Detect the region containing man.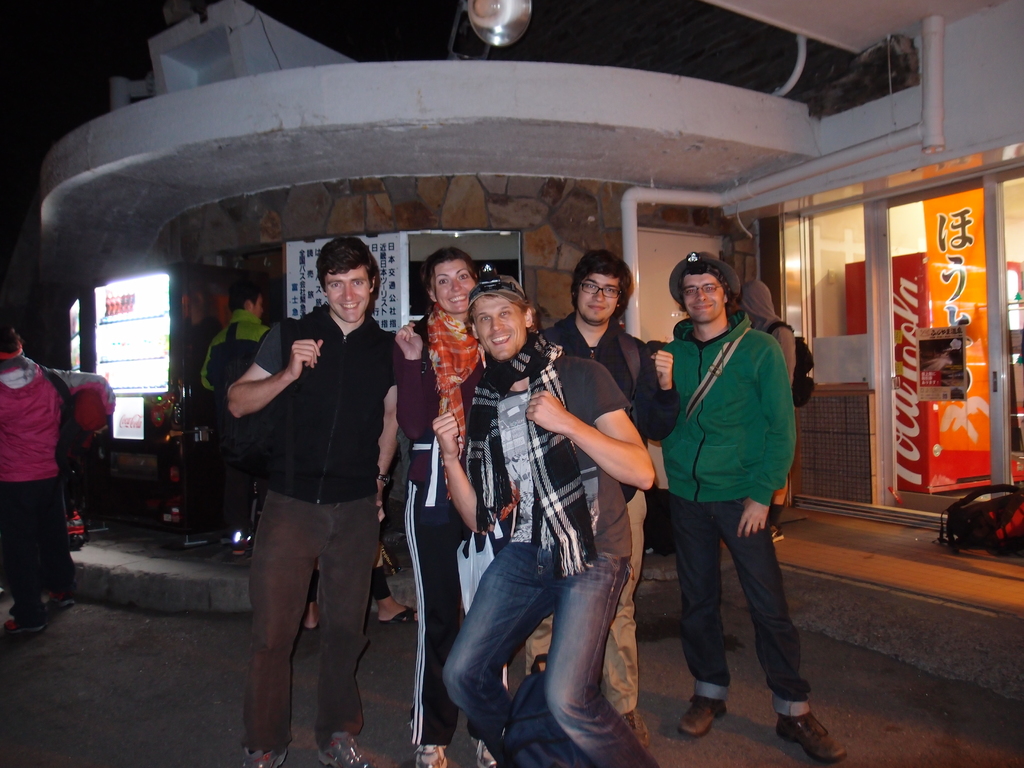
Rect(525, 250, 680, 755).
